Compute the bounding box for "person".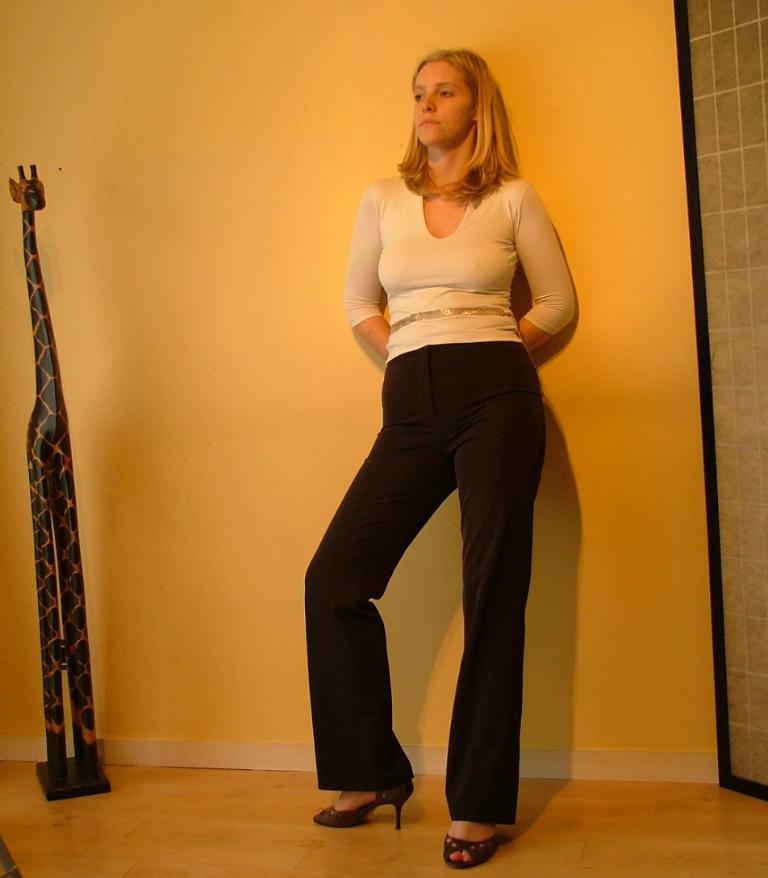
box=[304, 48, 578, 870].
